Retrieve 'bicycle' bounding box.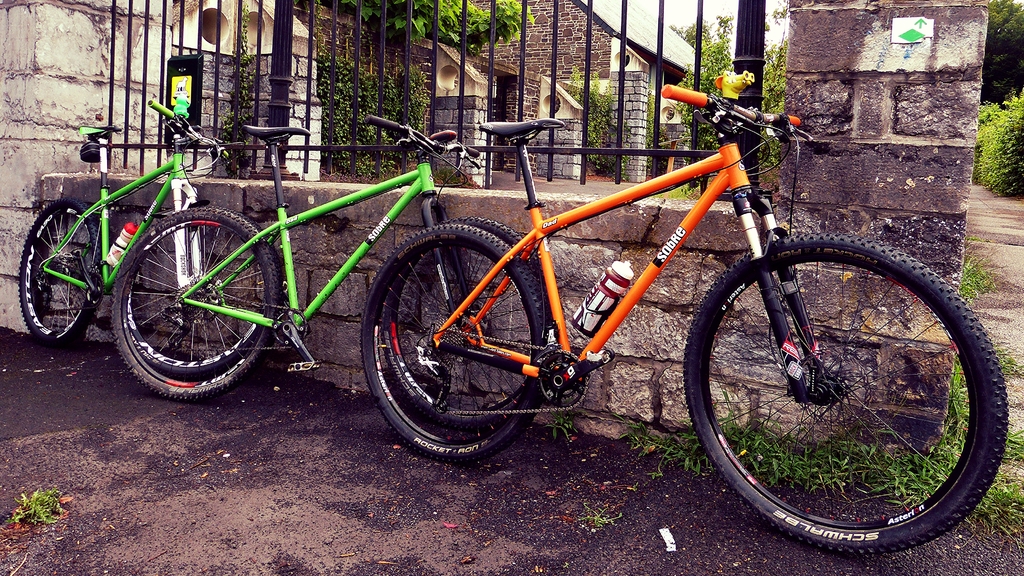
Bounding box: crop(324, 46, 959, 473).
